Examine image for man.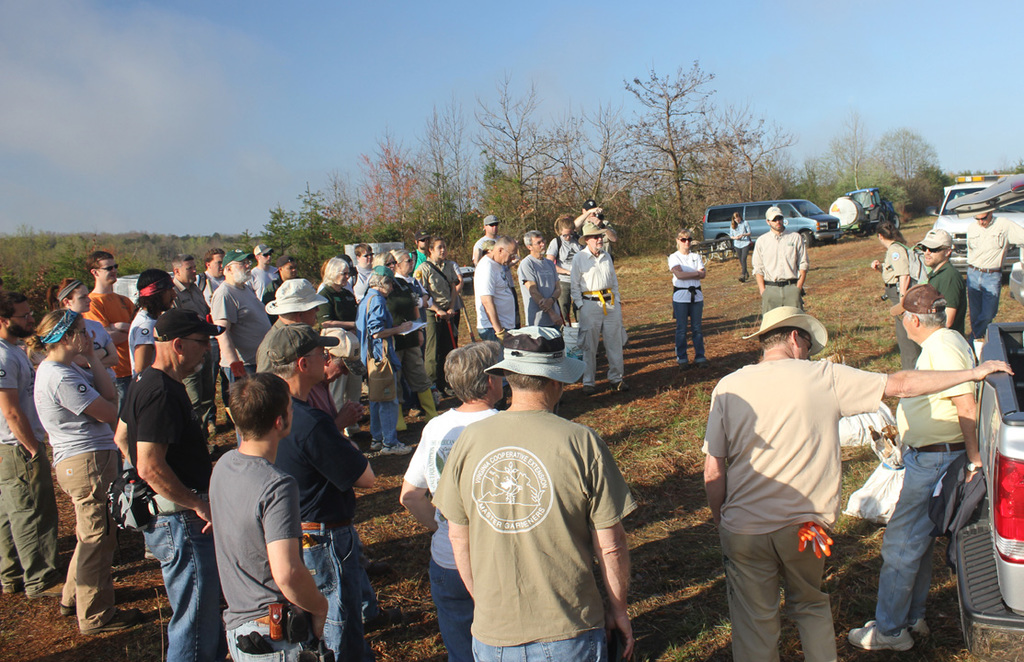
Examination result: (x1=408, y1=231, x2=432, y2=277).
